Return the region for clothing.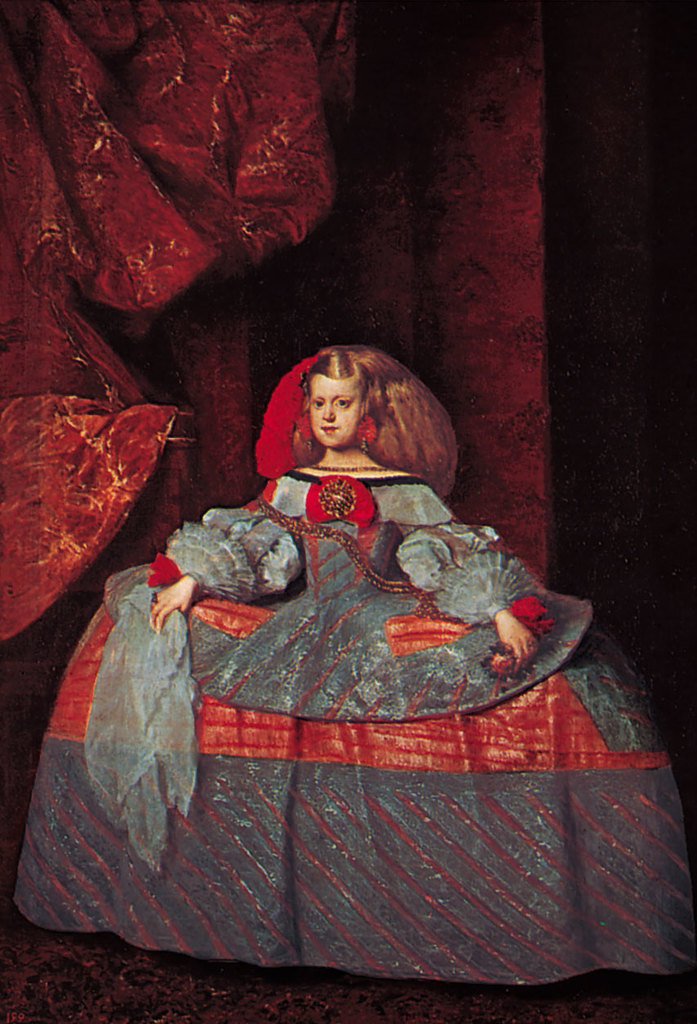
(30,478,659,959).
